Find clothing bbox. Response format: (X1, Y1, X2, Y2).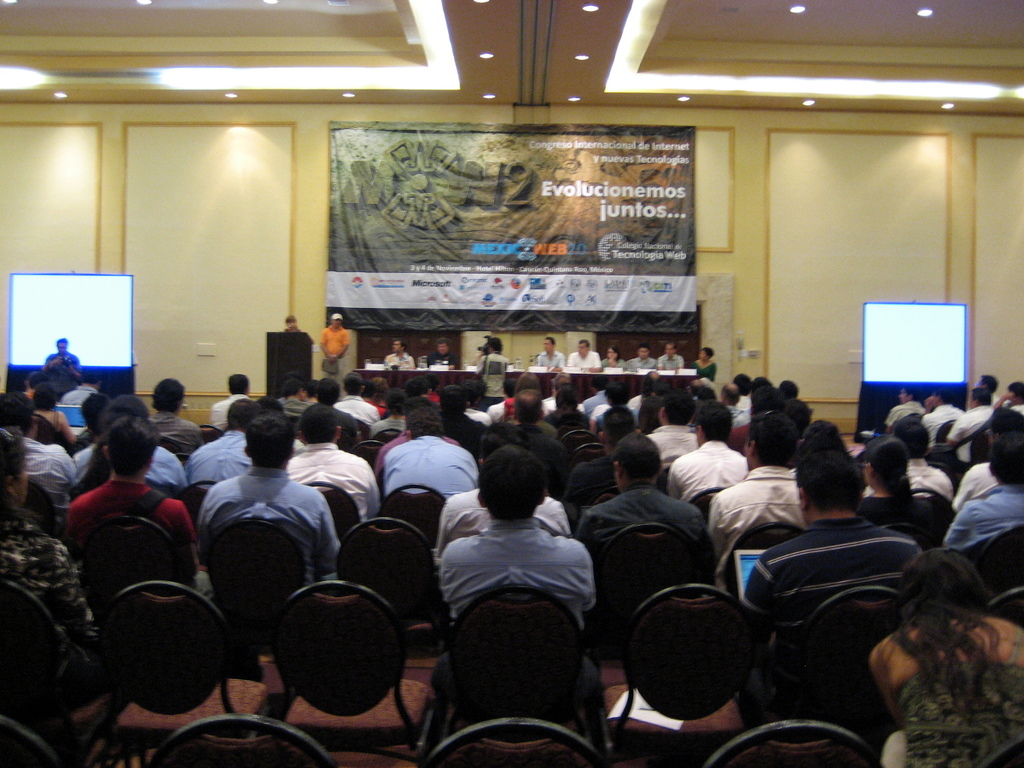
(342, 382, 376, 416).
